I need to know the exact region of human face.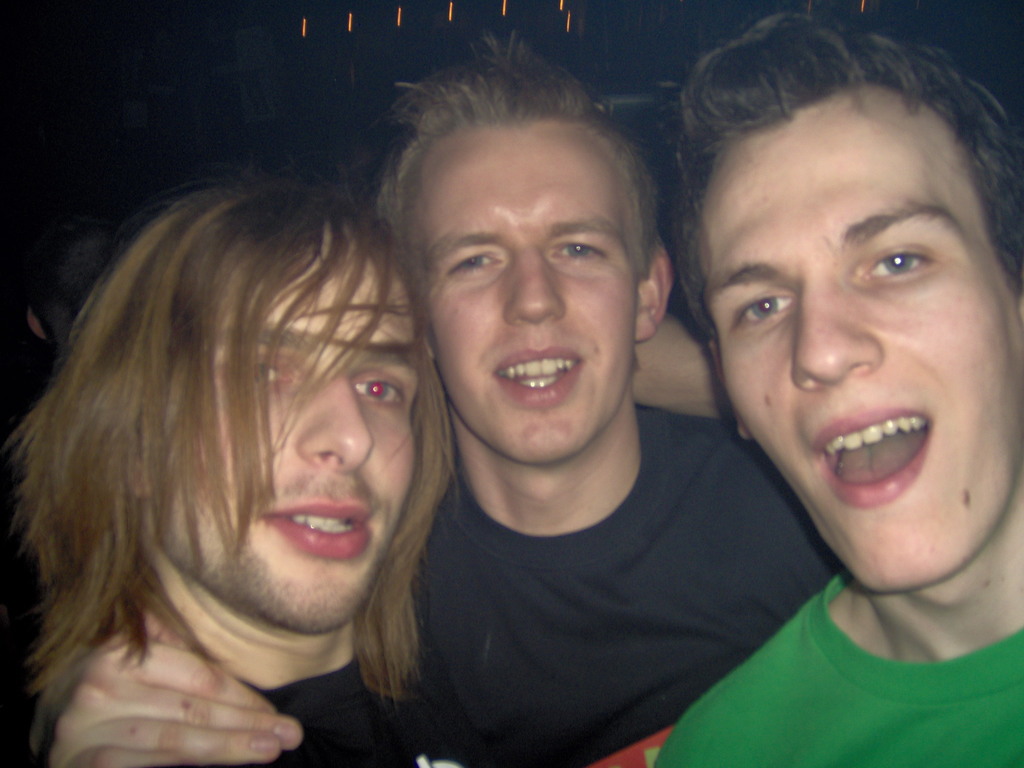
Region: x1=159 y1=270 x2=417 y2=631.
